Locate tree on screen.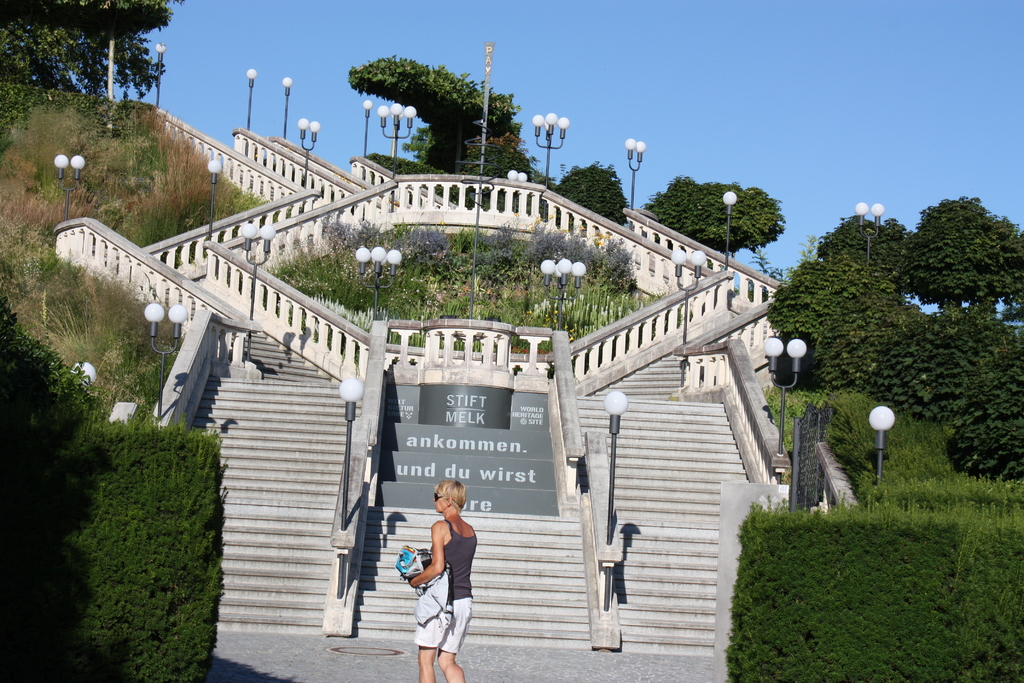
On screen at (left=902, top=200, right=1023, bottom=308).
